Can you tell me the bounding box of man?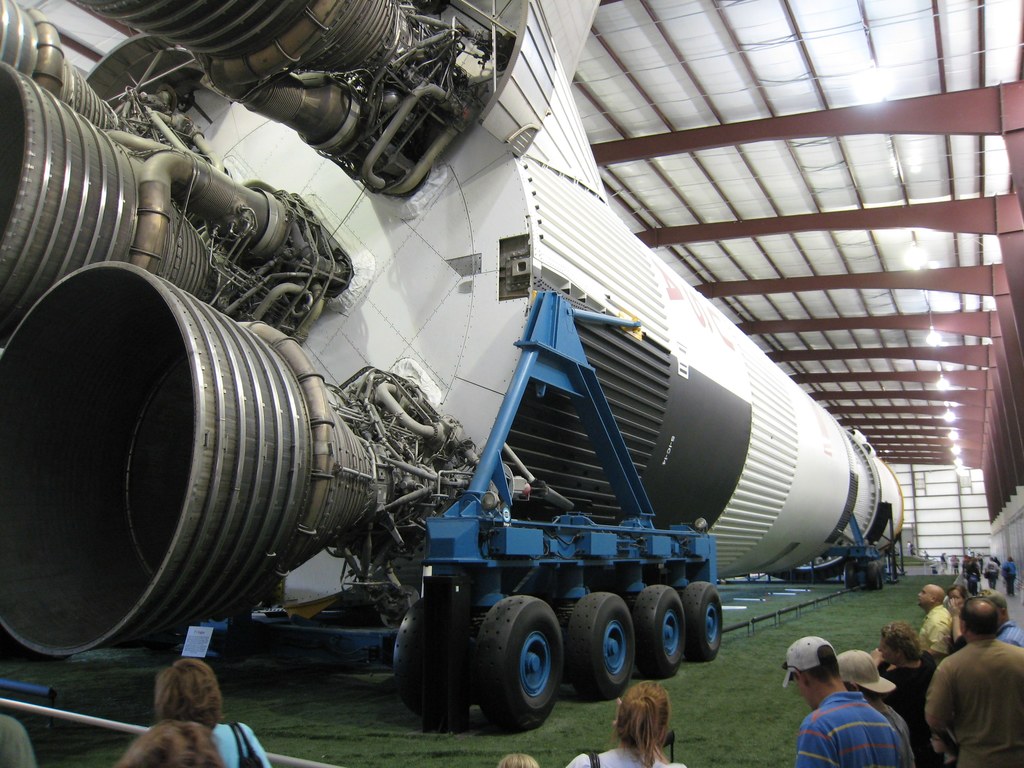
(x1=1001, y1=553, x2=1018, y2=598).
